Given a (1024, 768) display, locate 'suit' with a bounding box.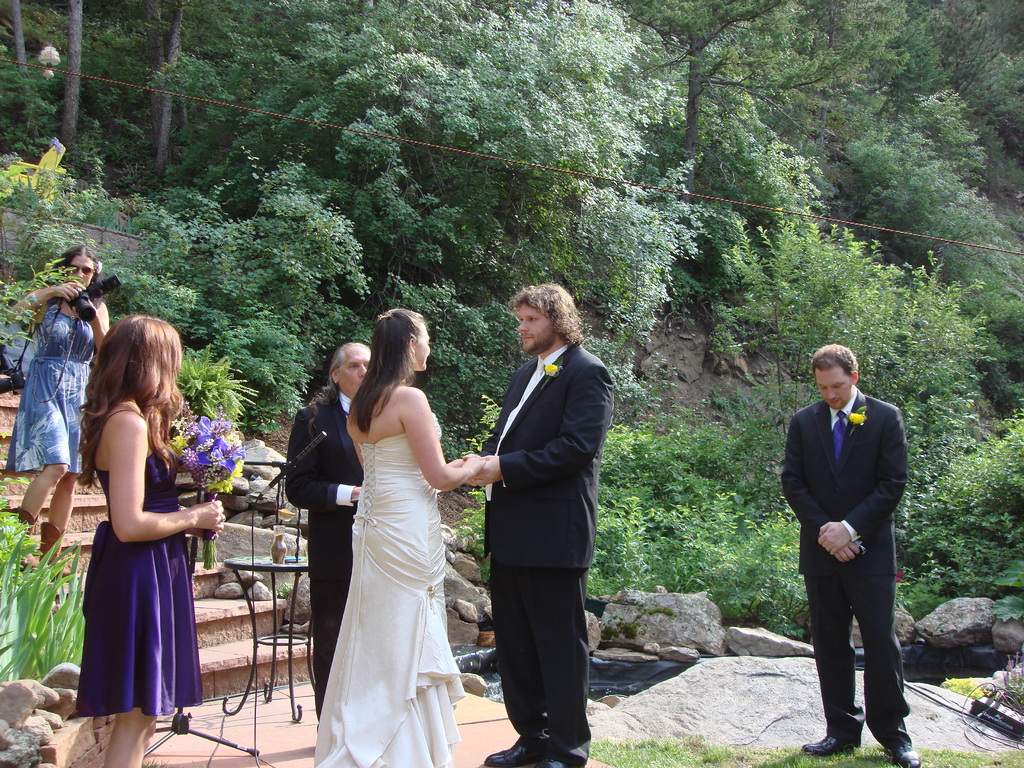
Located: bbox=[469, 289, 621, 754].
